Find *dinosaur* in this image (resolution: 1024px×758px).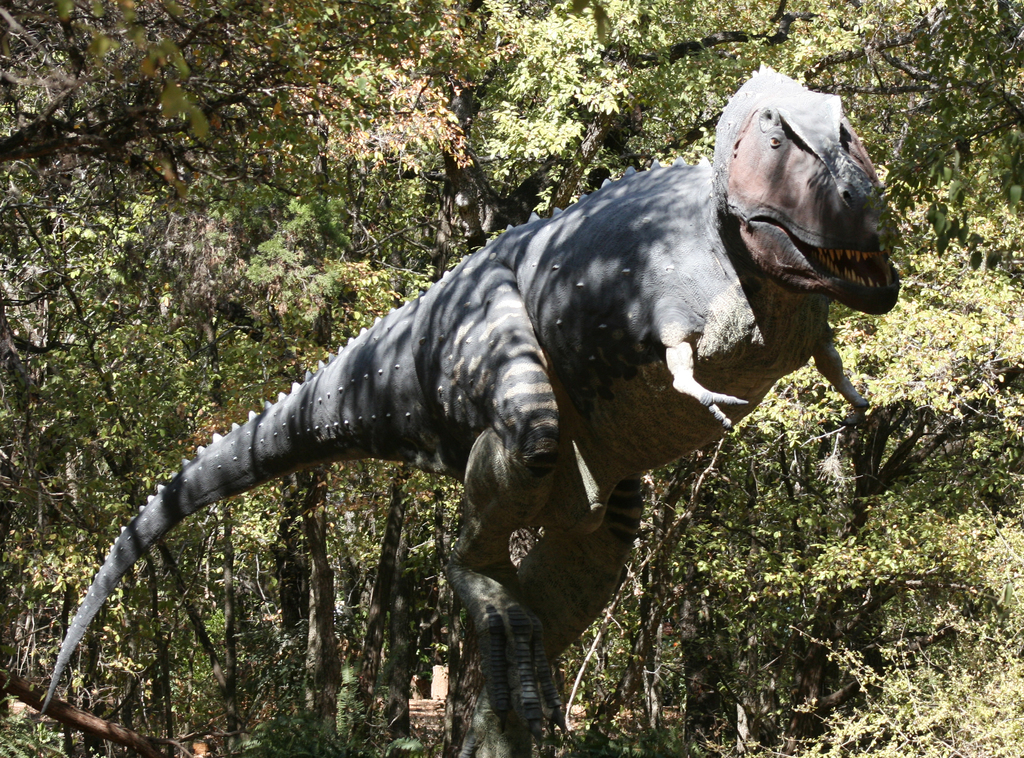
[x1=38, y1=58, x2=904, y2=757].
